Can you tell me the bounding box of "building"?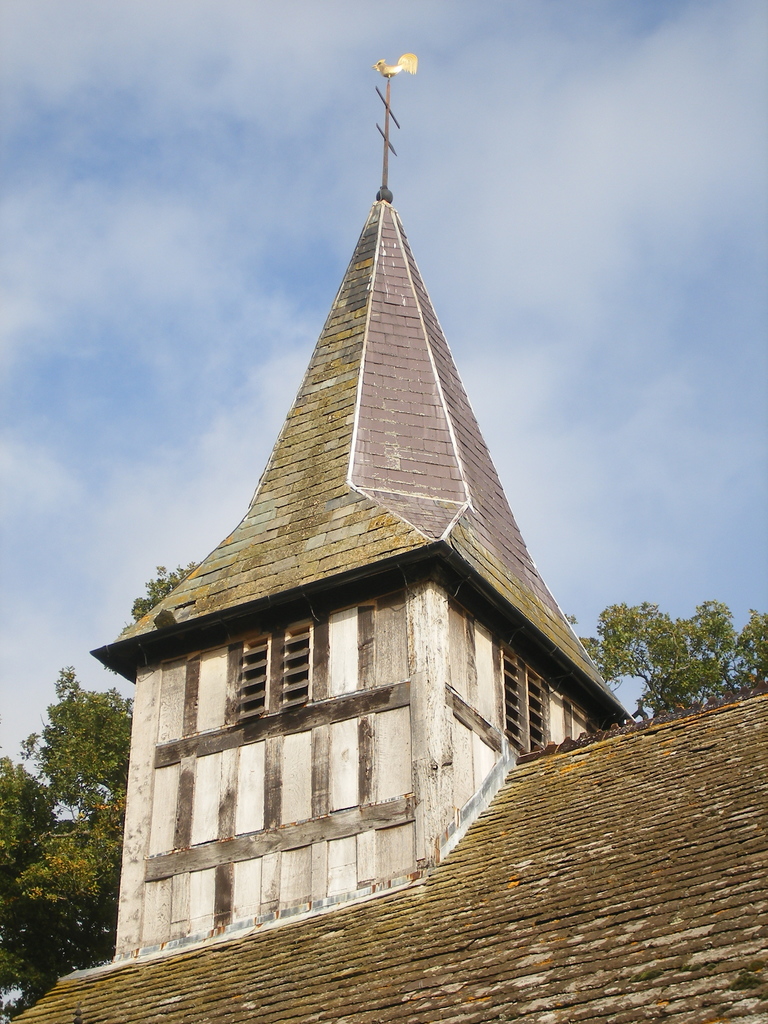
box=[10, 58, 767, 1023].
